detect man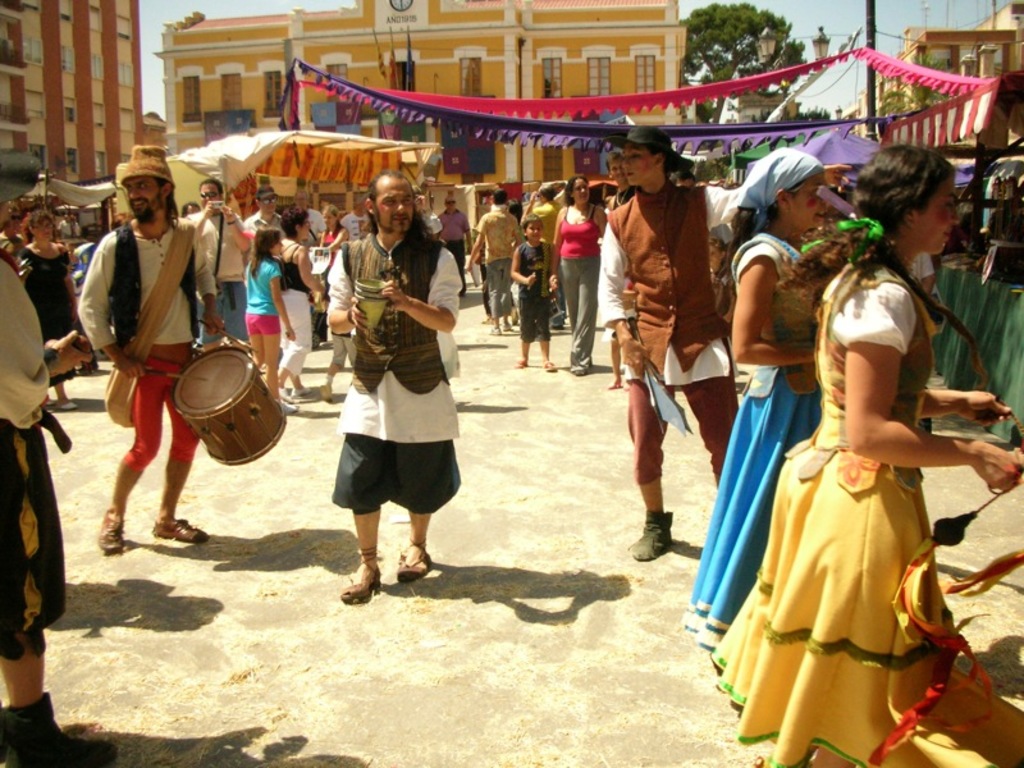
crop(599, 148, 641, 388)
